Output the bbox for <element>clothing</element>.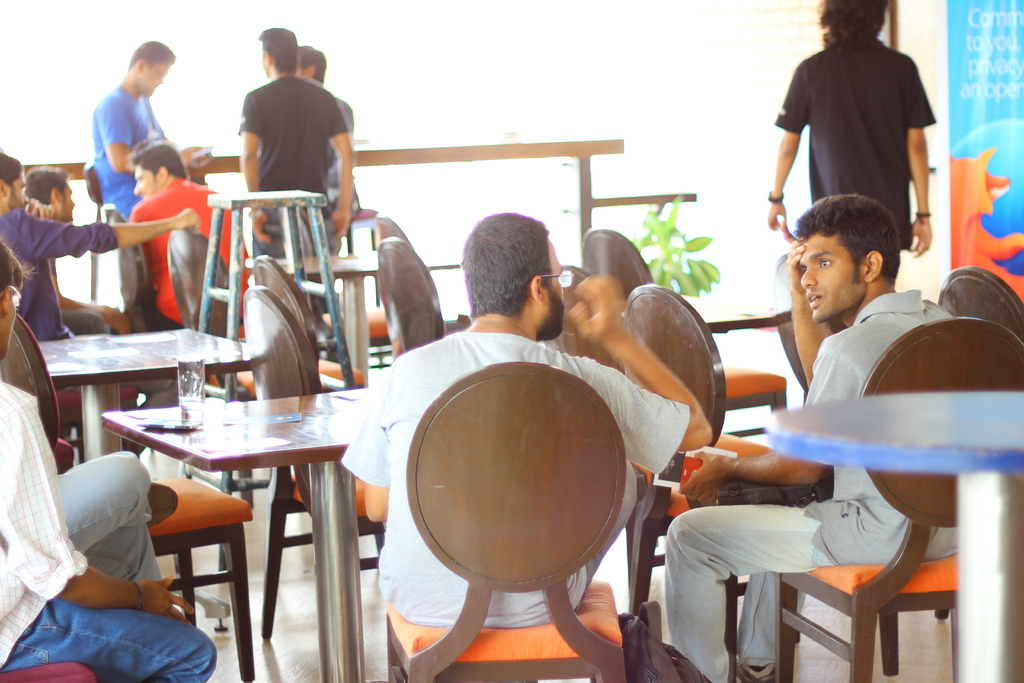
crop(774, 25, 944, 234).
